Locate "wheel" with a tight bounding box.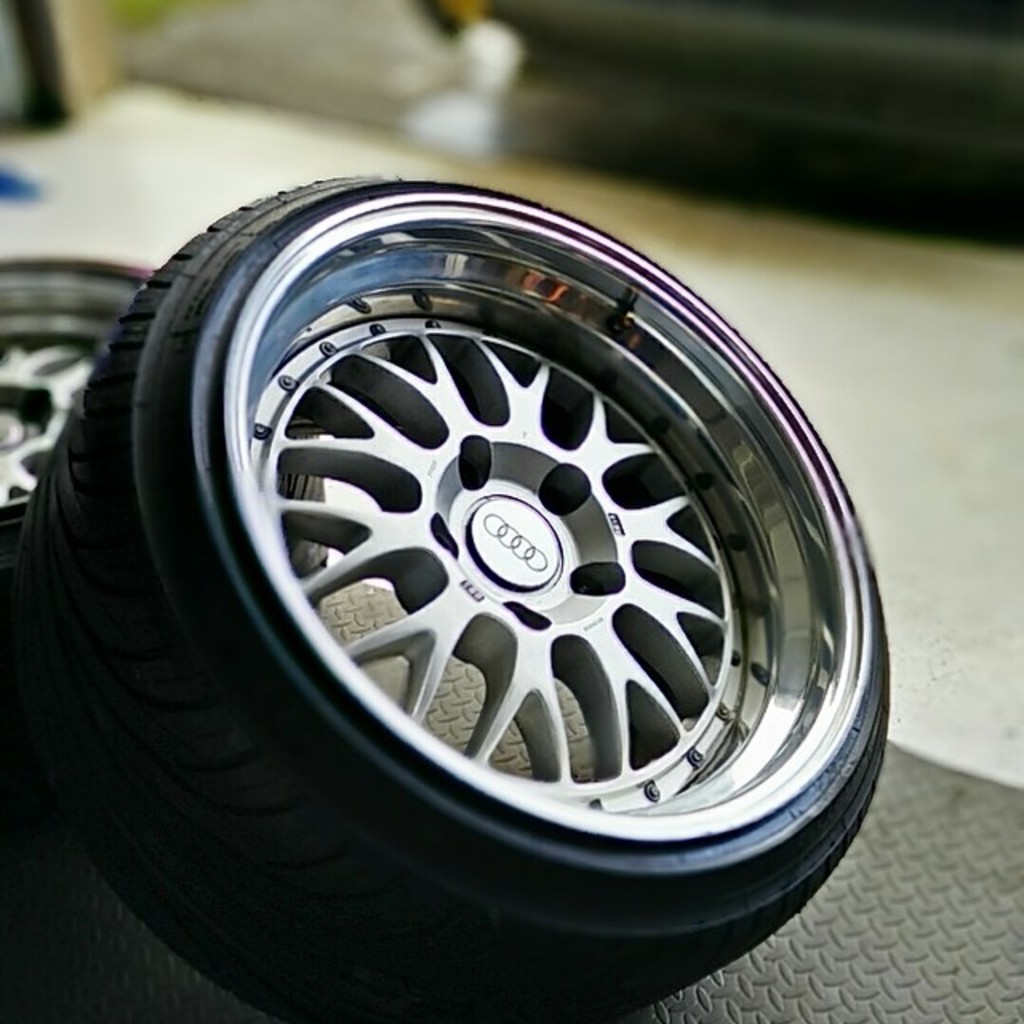
58:179:890:1022.
